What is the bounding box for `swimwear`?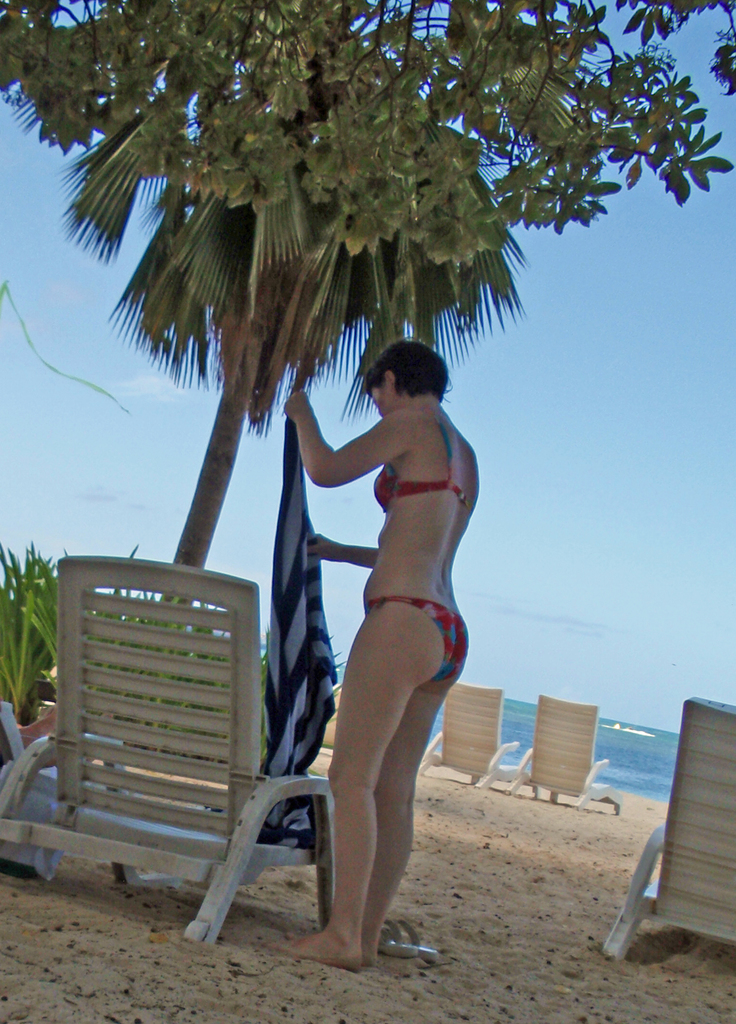
crop(372, 406, 472, 518).
